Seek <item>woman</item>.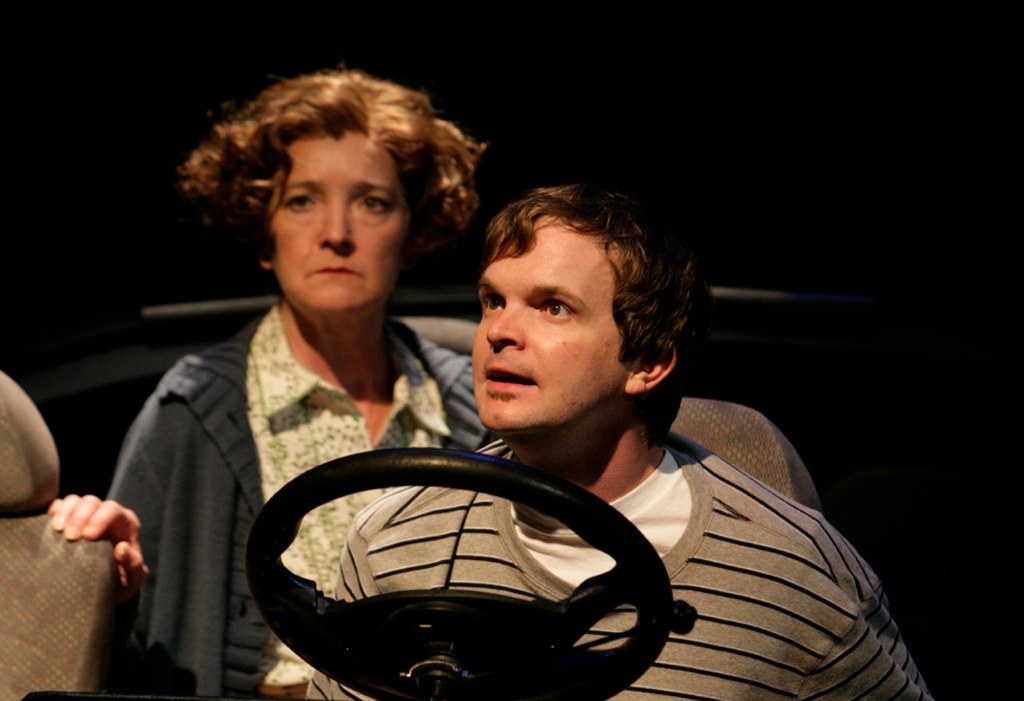
bbox(45, 70, 509, 700).
